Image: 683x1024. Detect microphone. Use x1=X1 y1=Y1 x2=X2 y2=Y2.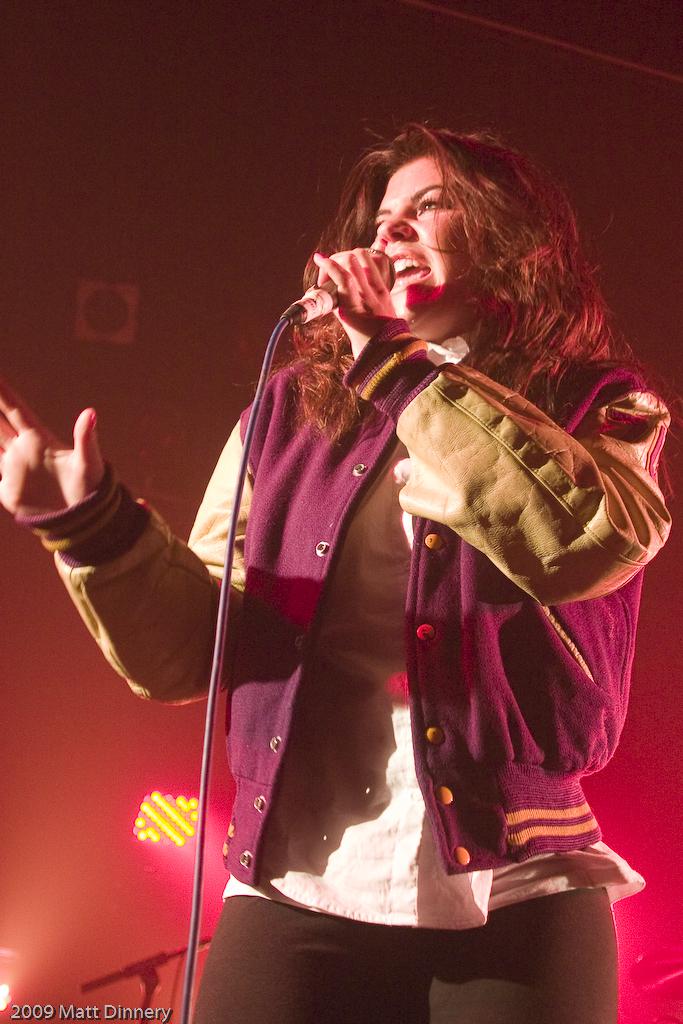
x1=280 y1=244 x2=398 y2=322.
